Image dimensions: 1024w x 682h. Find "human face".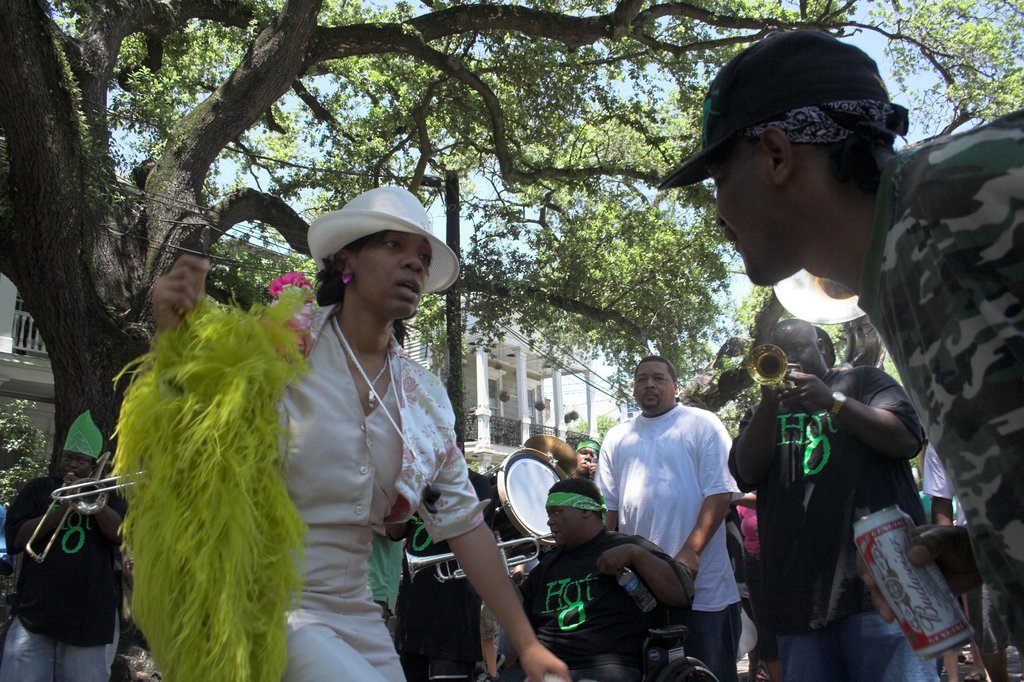
(636, 363, 674, 409).
